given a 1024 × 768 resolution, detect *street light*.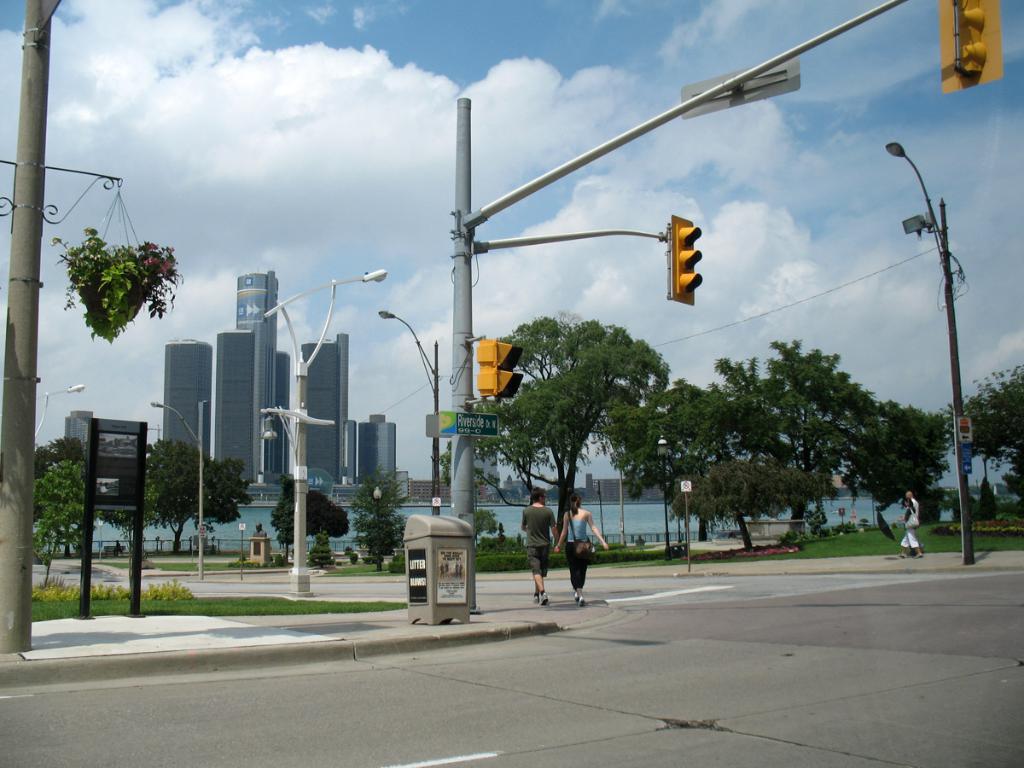
(x1=1, y1=0, x2=67, y2=658).
